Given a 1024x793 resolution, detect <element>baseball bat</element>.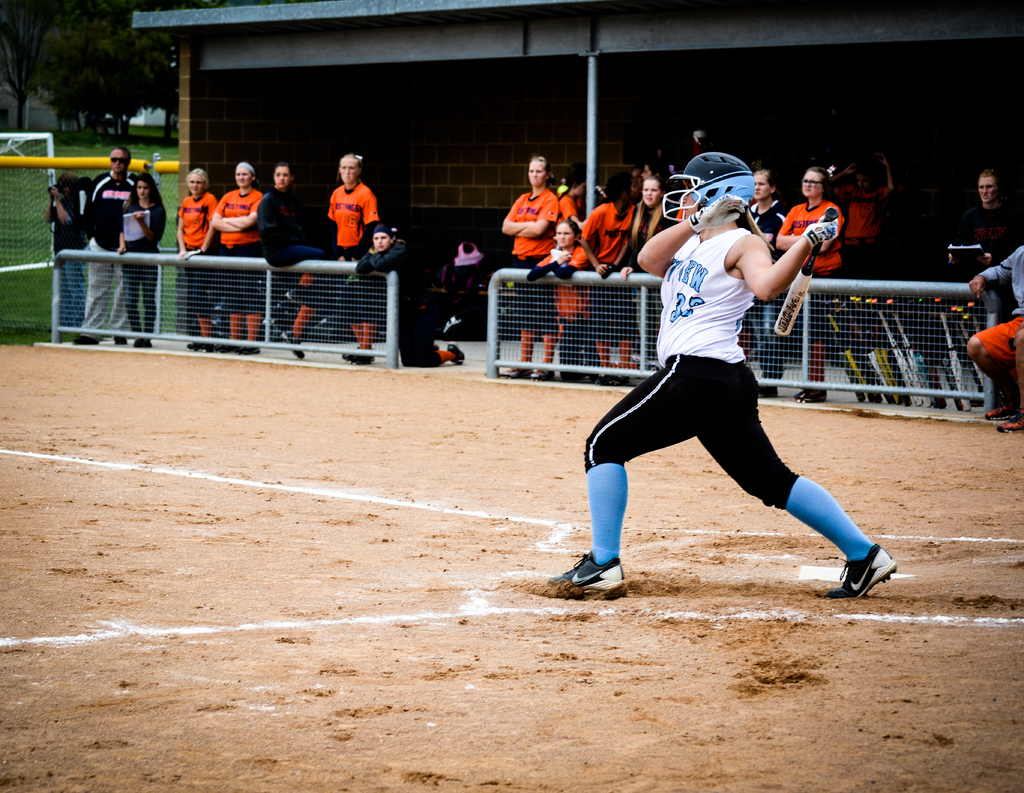
771 208 835 337.
